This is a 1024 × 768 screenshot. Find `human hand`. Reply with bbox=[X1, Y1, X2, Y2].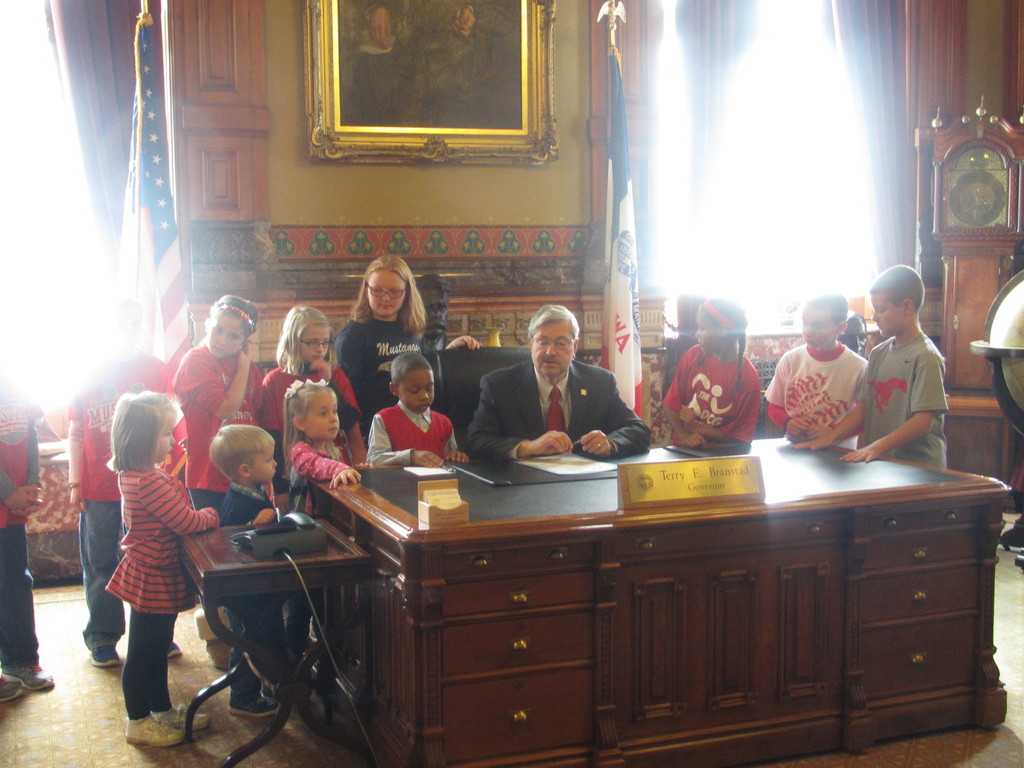
bbox=[353, 461, 371, 472].
